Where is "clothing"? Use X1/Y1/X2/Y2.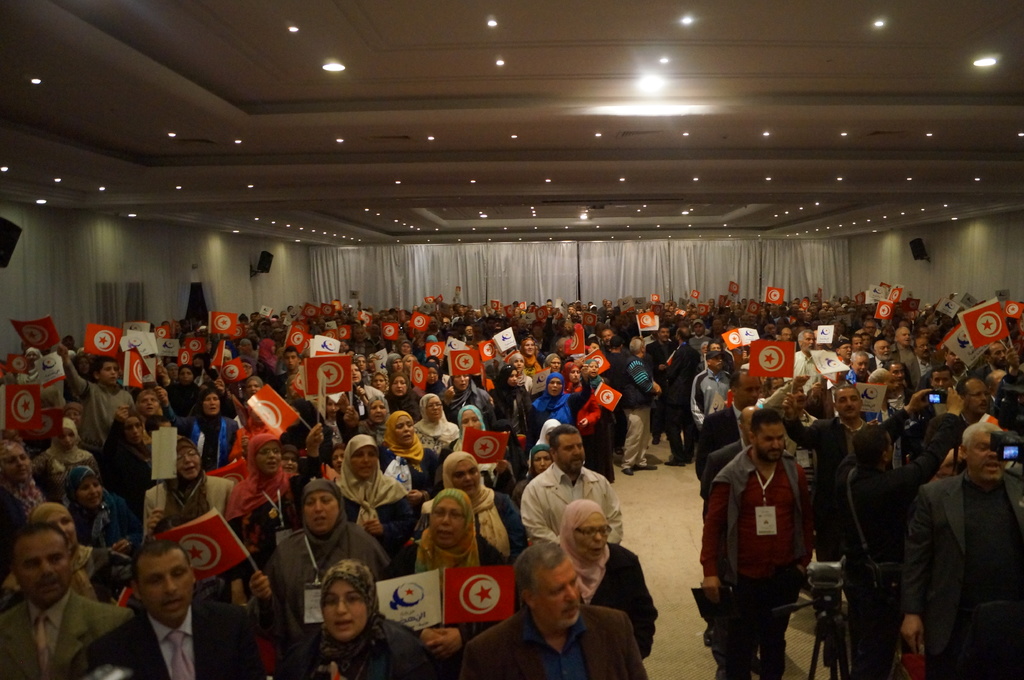
382/488/505/657.
